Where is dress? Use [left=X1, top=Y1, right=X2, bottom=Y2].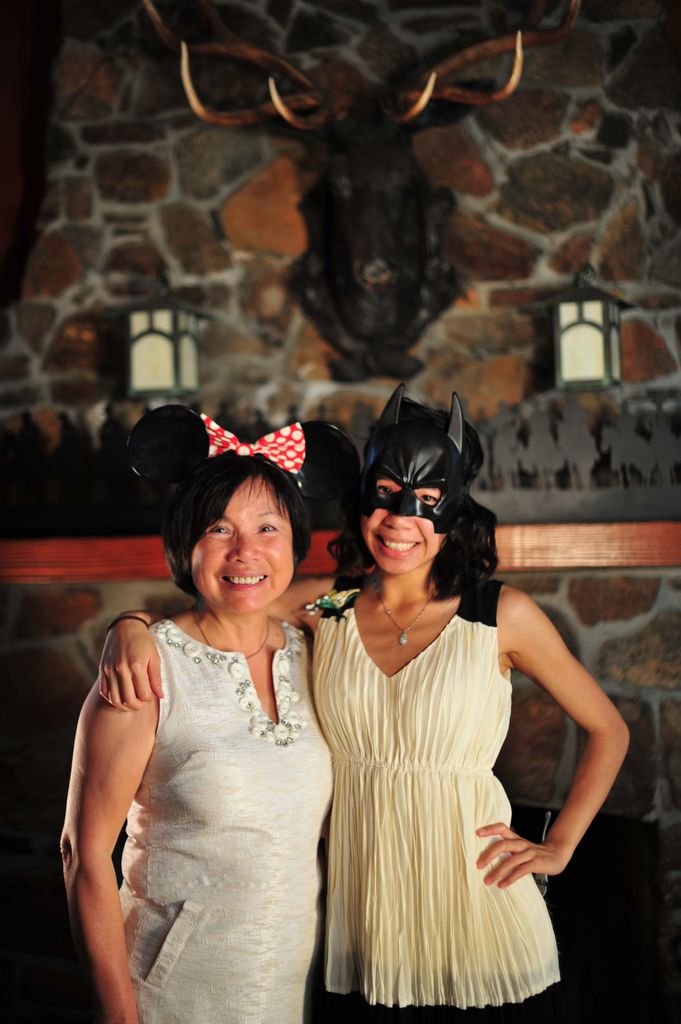
[left=296, top=600, right=577, bottom=991].
